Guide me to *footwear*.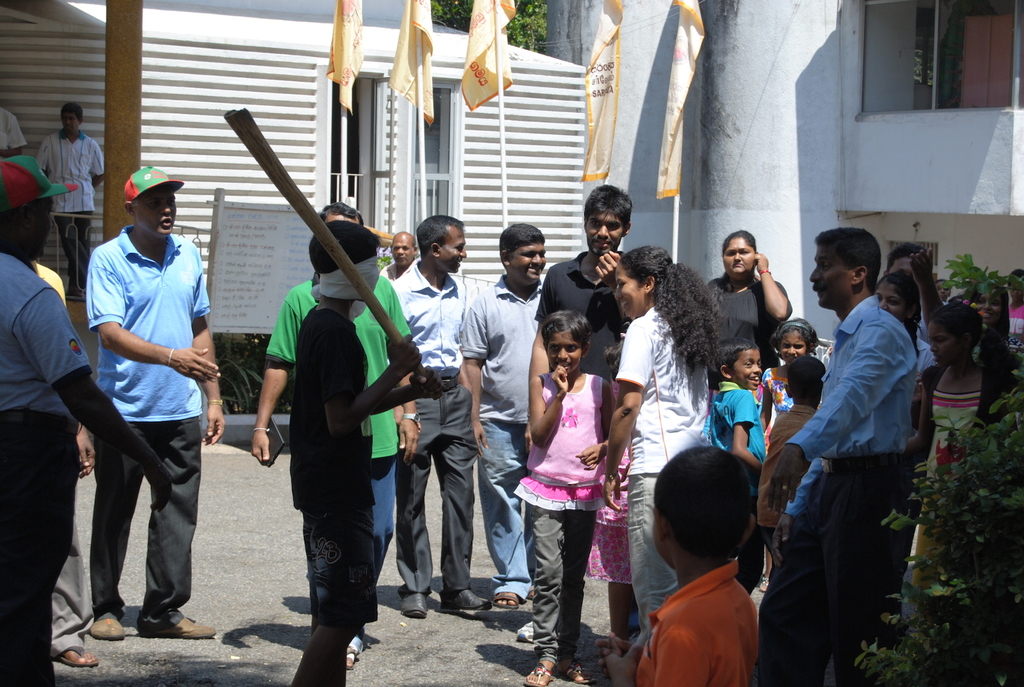
Guidance: detection(397, 589, 428, 619).
